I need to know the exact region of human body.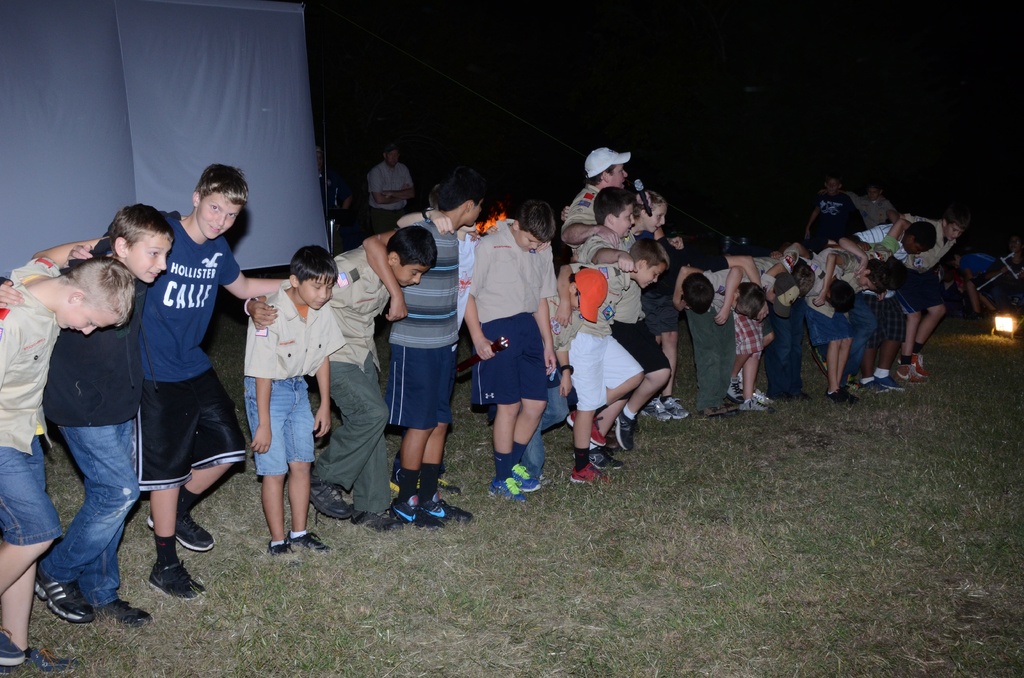
Region: x1=840 y1=179 x2=900 y2=230.
